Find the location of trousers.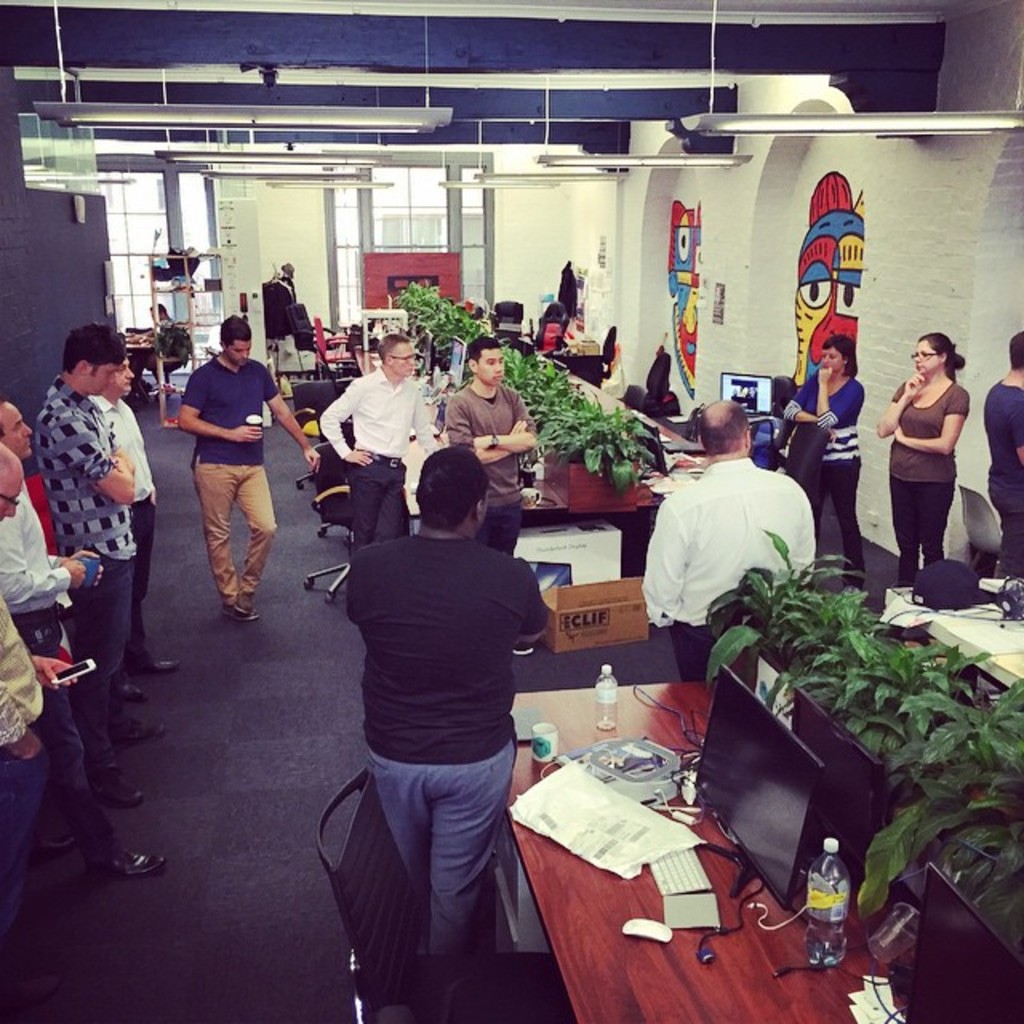
Location: [left=62, top=552, right=133, bottom=787].
